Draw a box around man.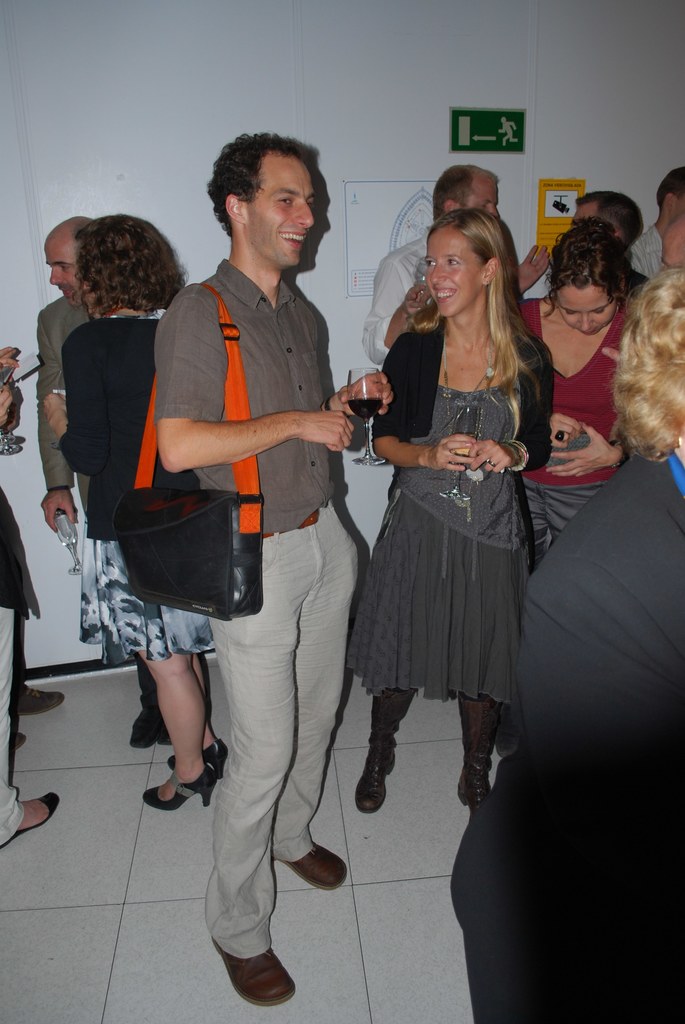
(left=34, top=214, right=170, bottom=748).
